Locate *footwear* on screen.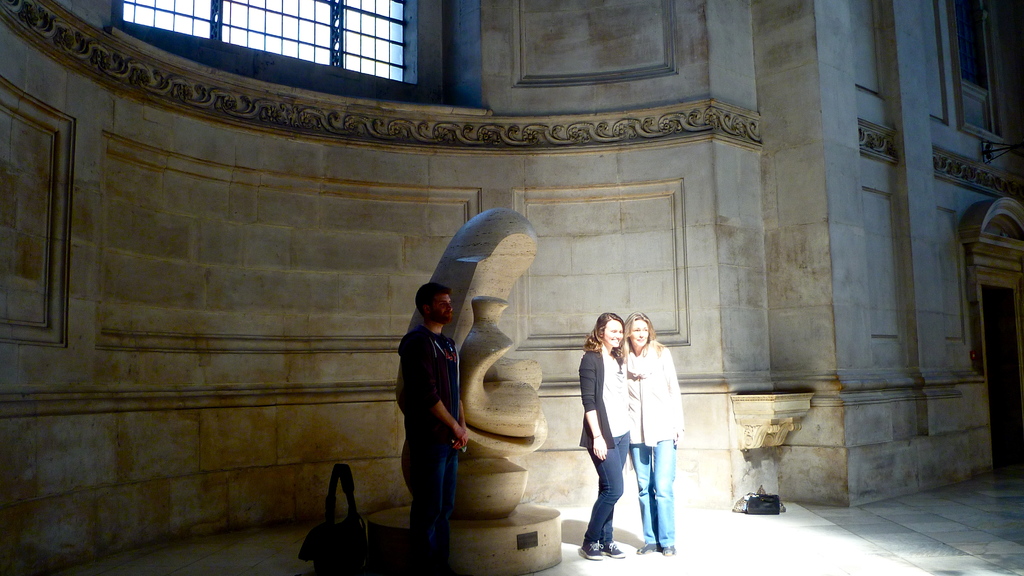
On screen at {"left": 663, "top": 542, "right": 675, "bottom": 555}.
